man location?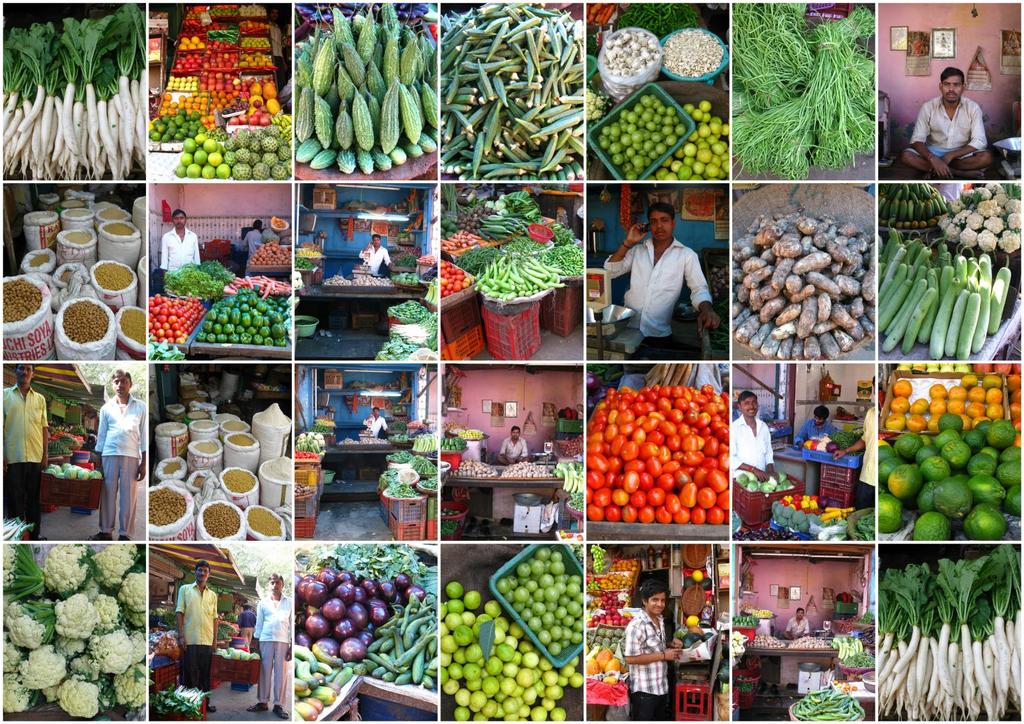
{"x1": 790, "y1": 404, "x2": 833, "y2": 444}
